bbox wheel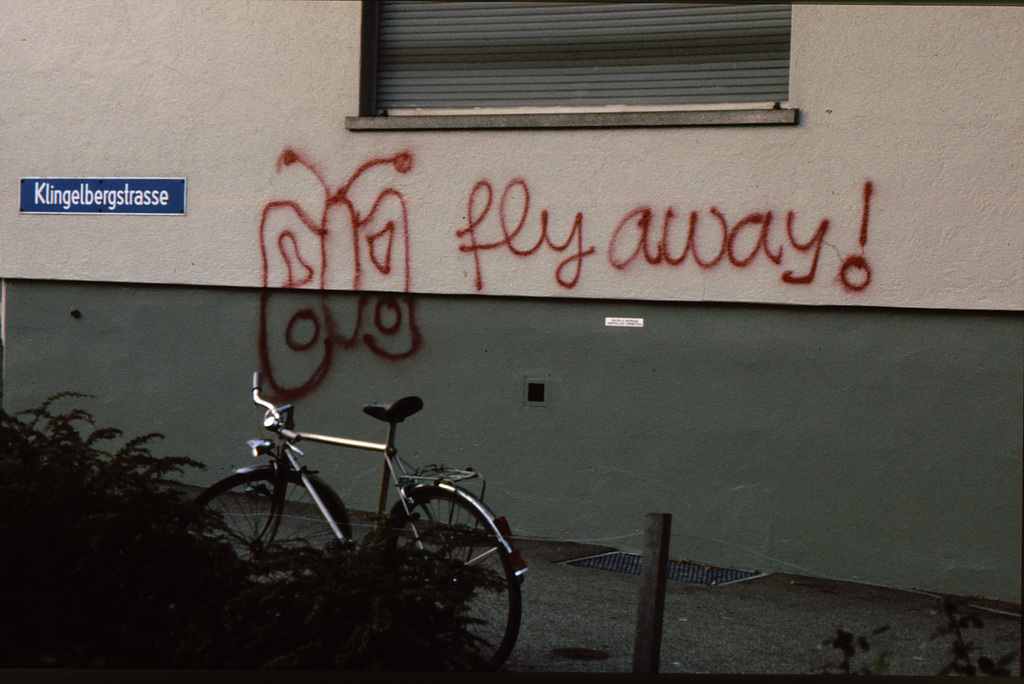
l=382, t=482, r=528, b=683
